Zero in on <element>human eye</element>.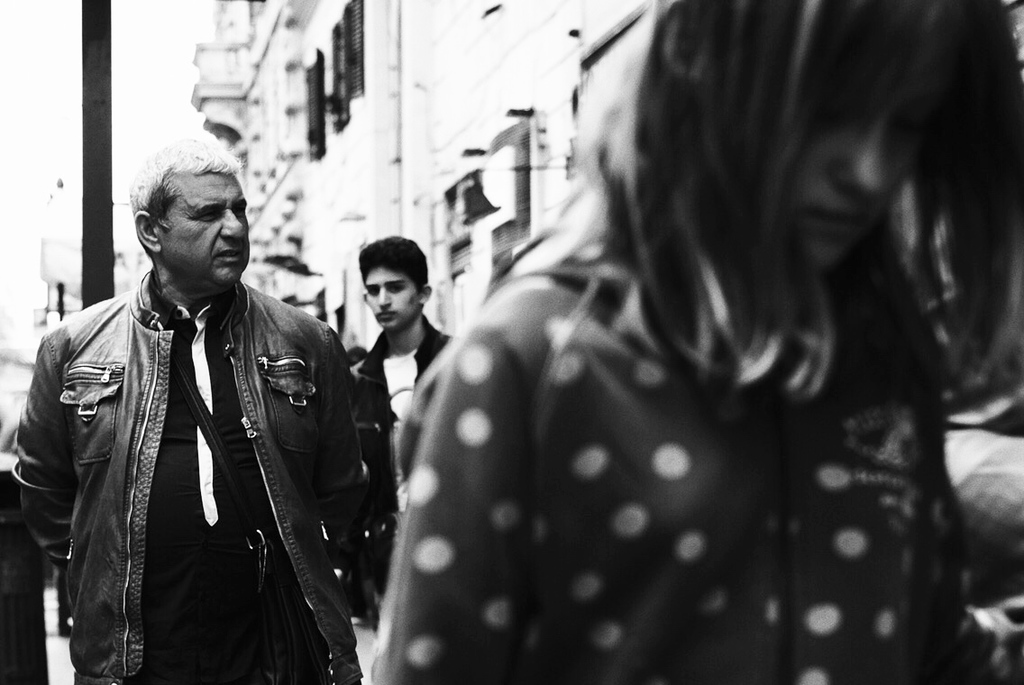
Zeroed in: detection(195, 213, 221, 225).
